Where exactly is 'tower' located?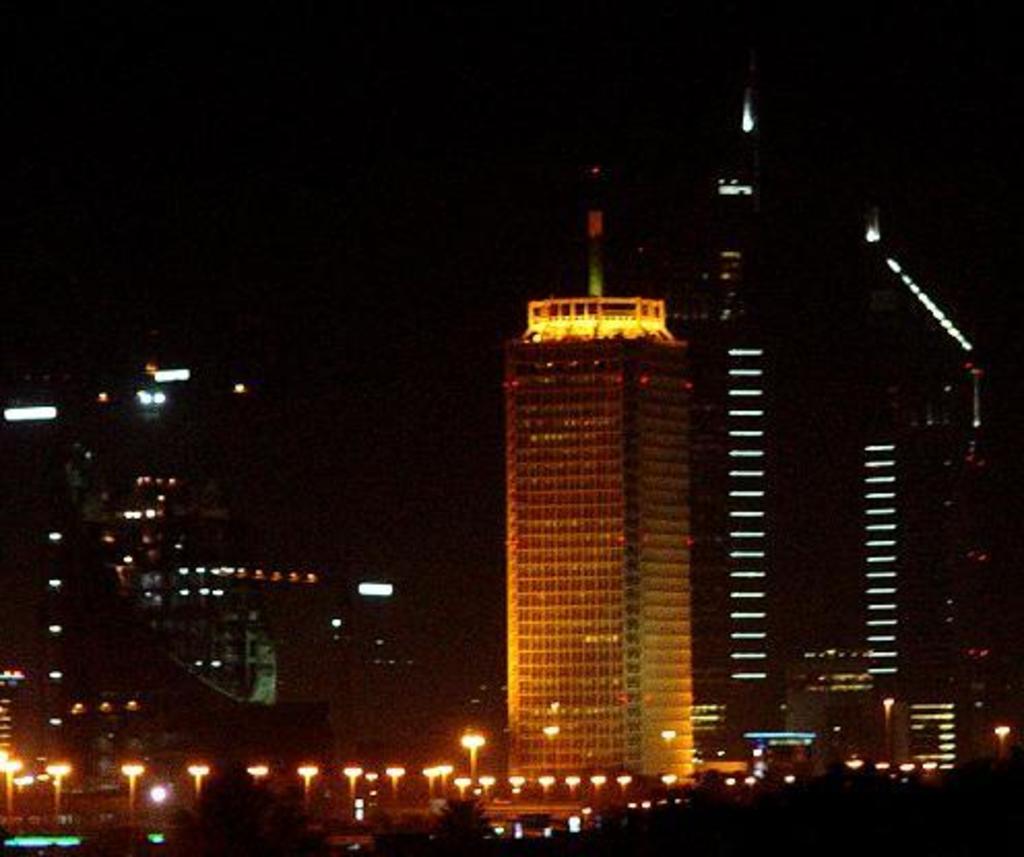
Its bounding box is pyautogui.locateOnScreen(498, 161, 692, 807).
